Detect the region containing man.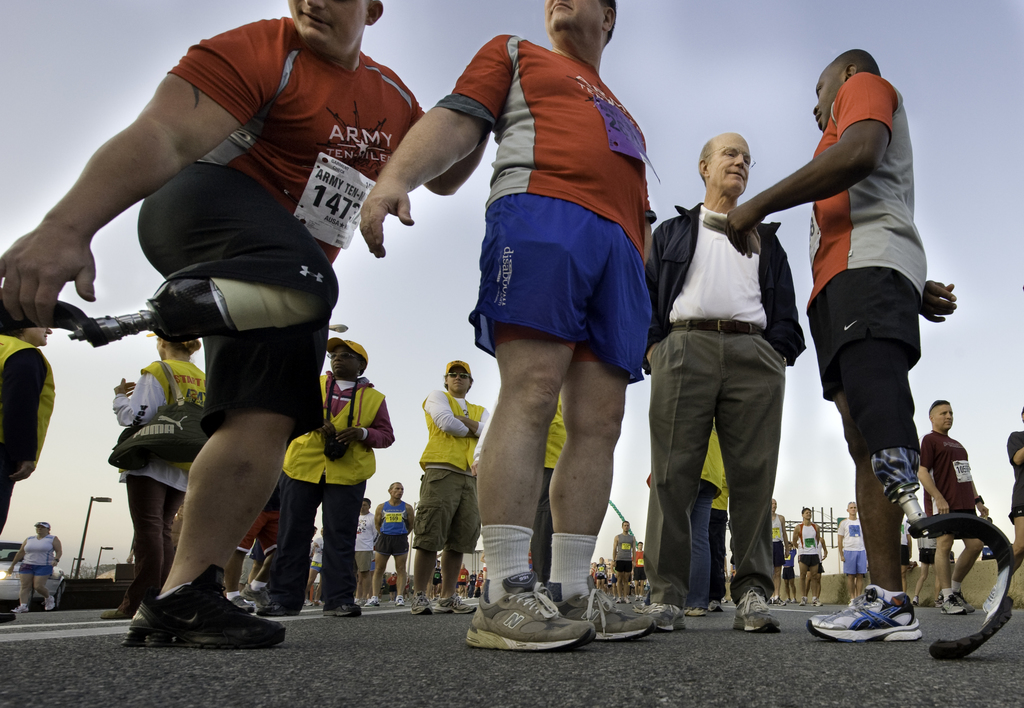
box(726, 47, 964, 640).
